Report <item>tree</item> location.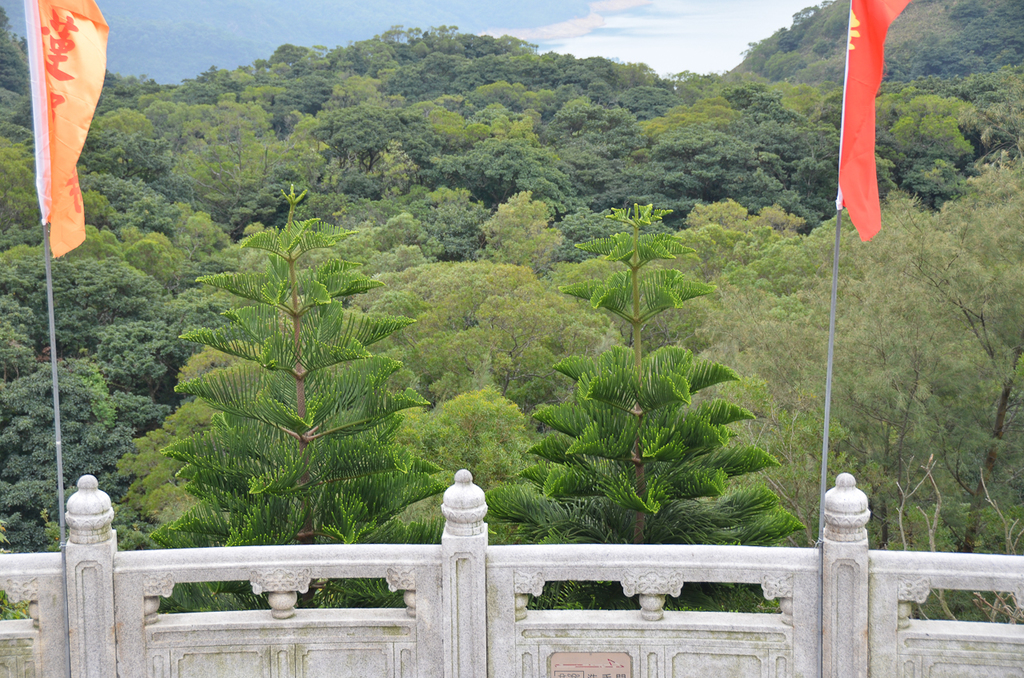
Report: {"x1": 887, "y1": 37, "x2": 973, "y2": 85}.
